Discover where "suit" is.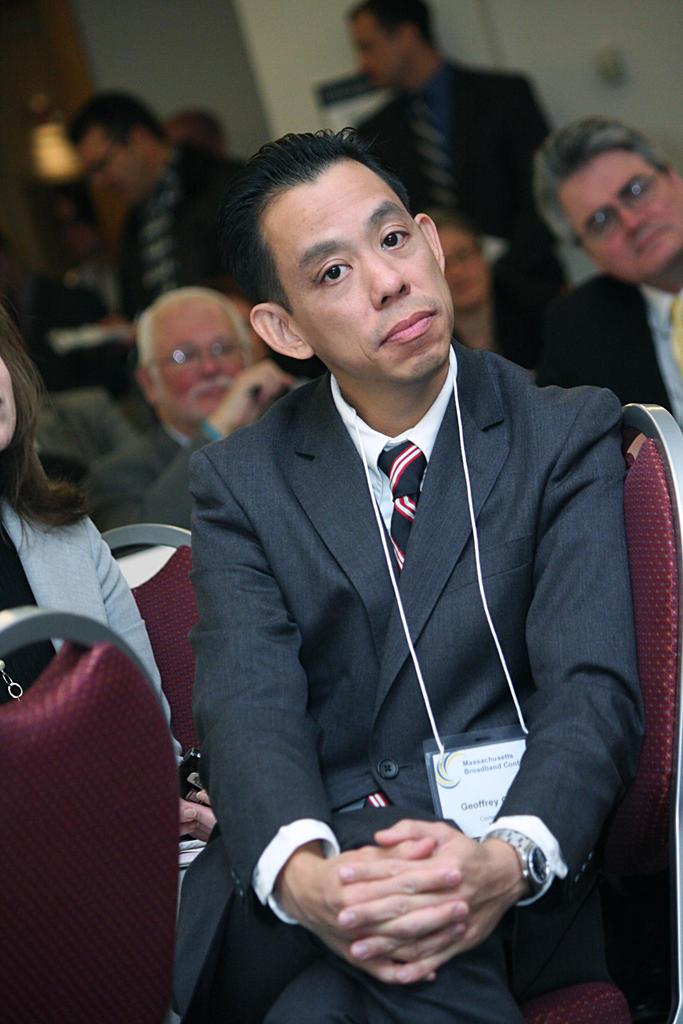
Discovered at <region>518, 270, 682, 438</region>.
